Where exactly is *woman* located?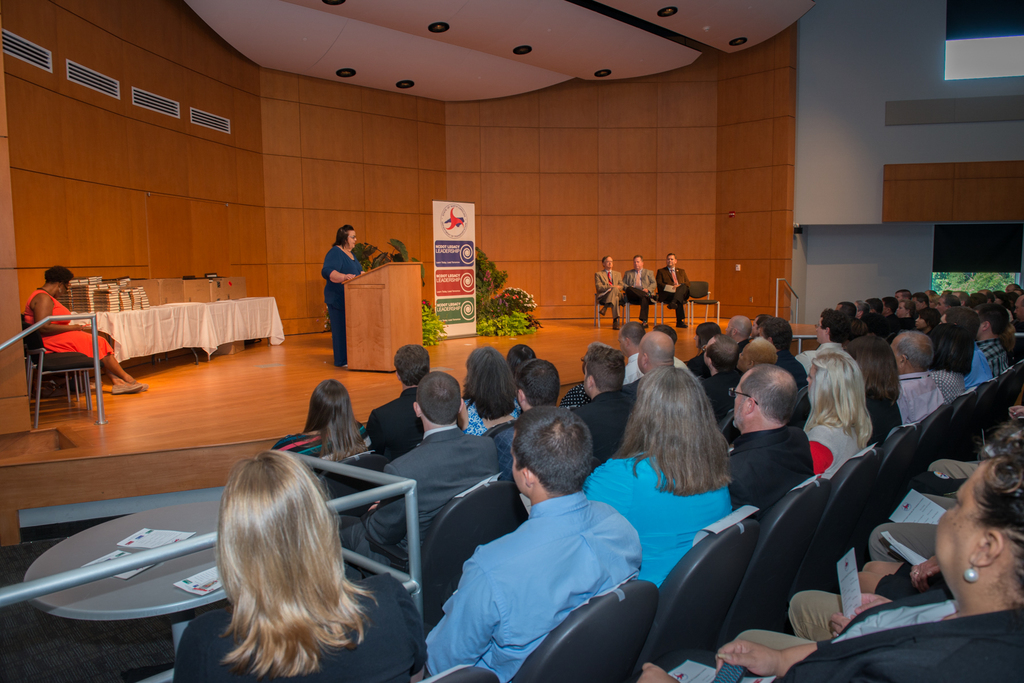
Its bounding box is x1=274, y1=378, x2=374, y2=465.
